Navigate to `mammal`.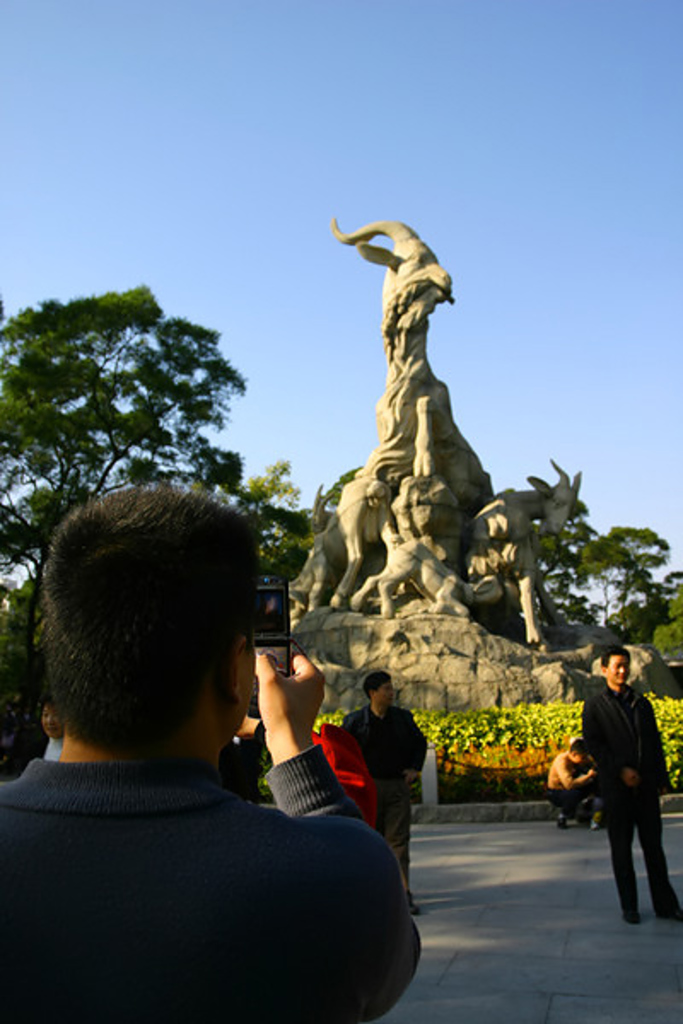
Navigation target: [343,521,478,621].
